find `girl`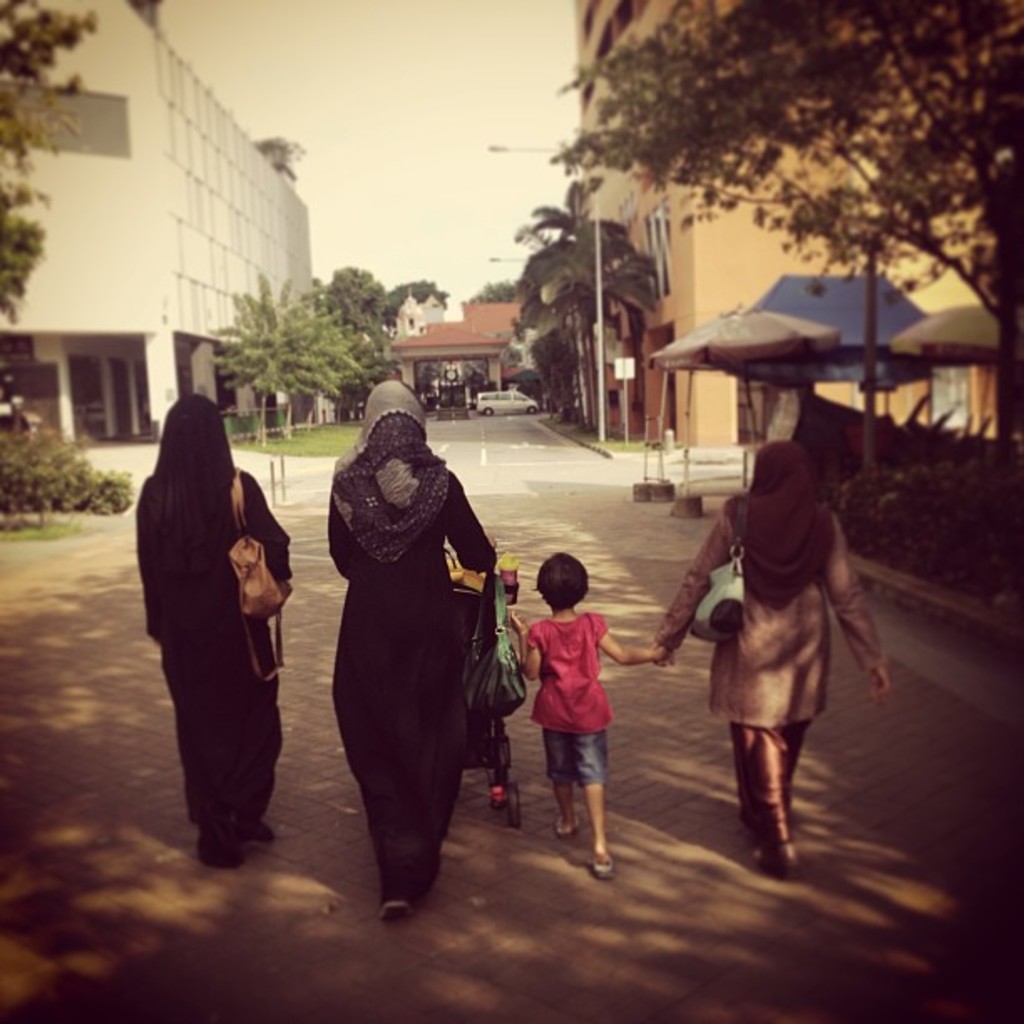
{"left": 507, "top": 547, "right": 669, "bottom": 880}
